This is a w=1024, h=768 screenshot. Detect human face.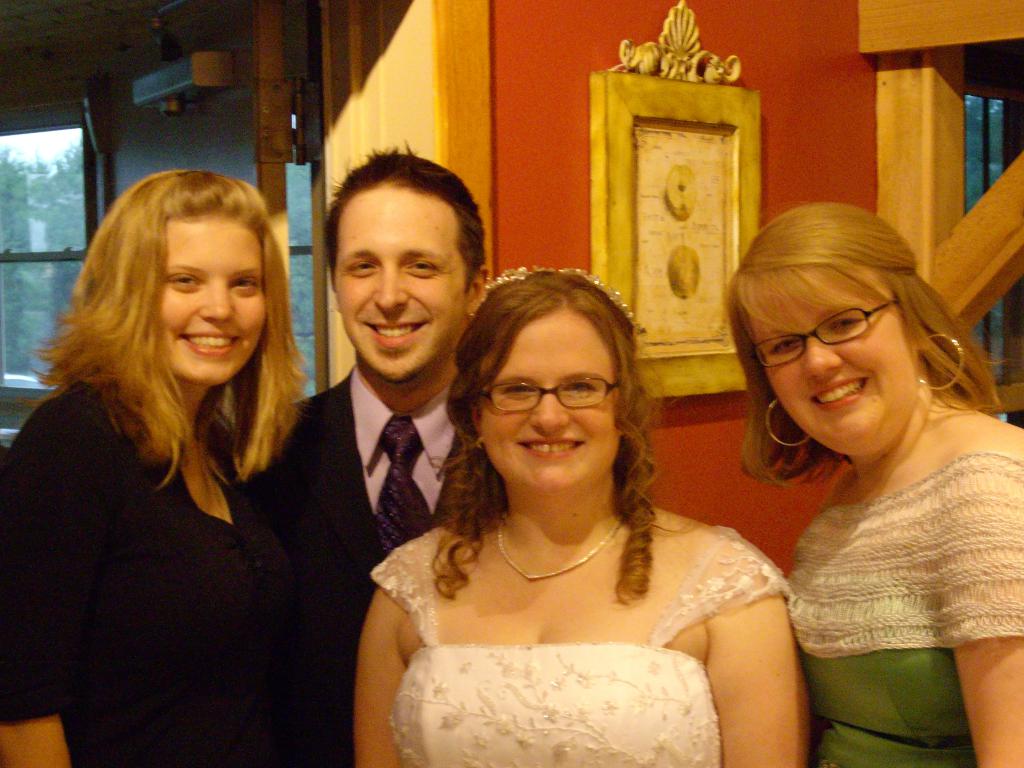
[left=480, top=314, right=621, bottom=492].
